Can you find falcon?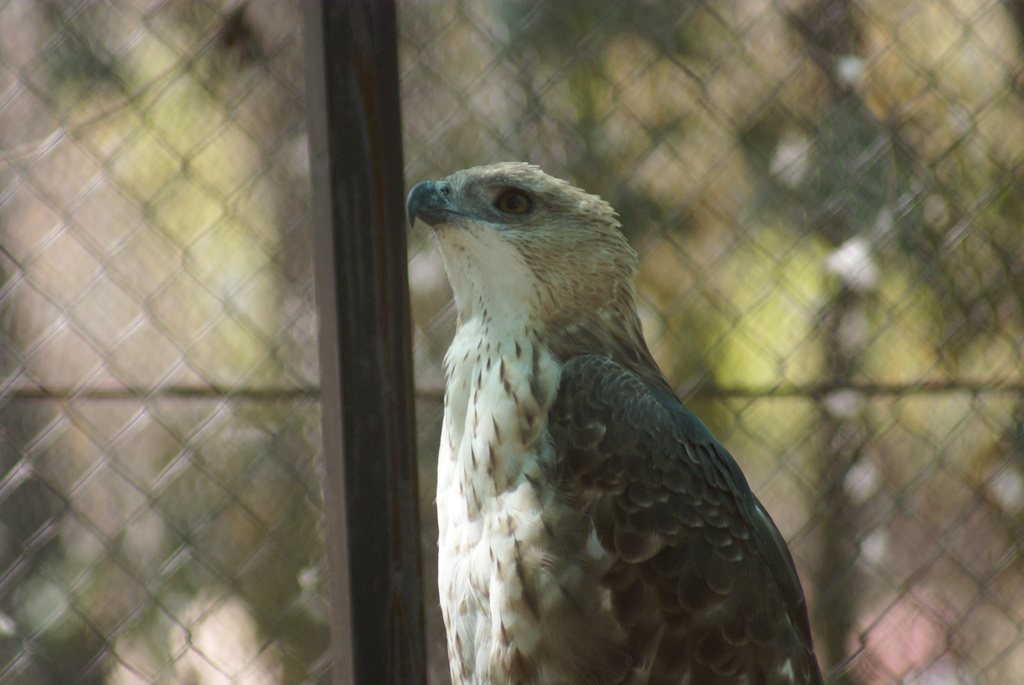
Yes, bounding box: bbox=(403, 156, 828, 684).
